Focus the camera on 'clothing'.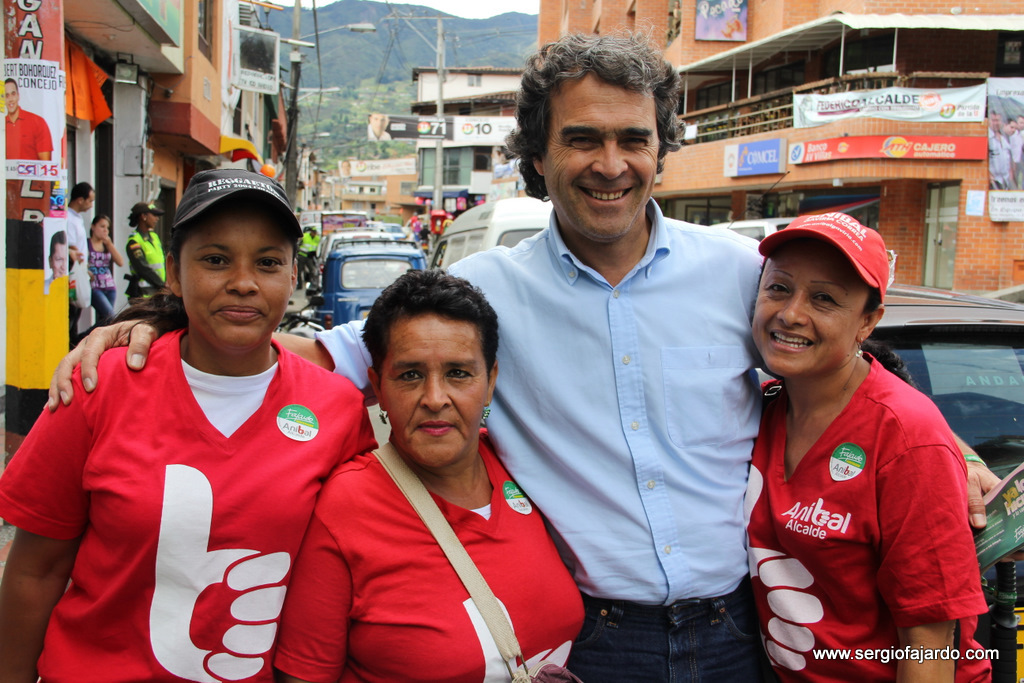
Focus region: 43/268/52/288.
